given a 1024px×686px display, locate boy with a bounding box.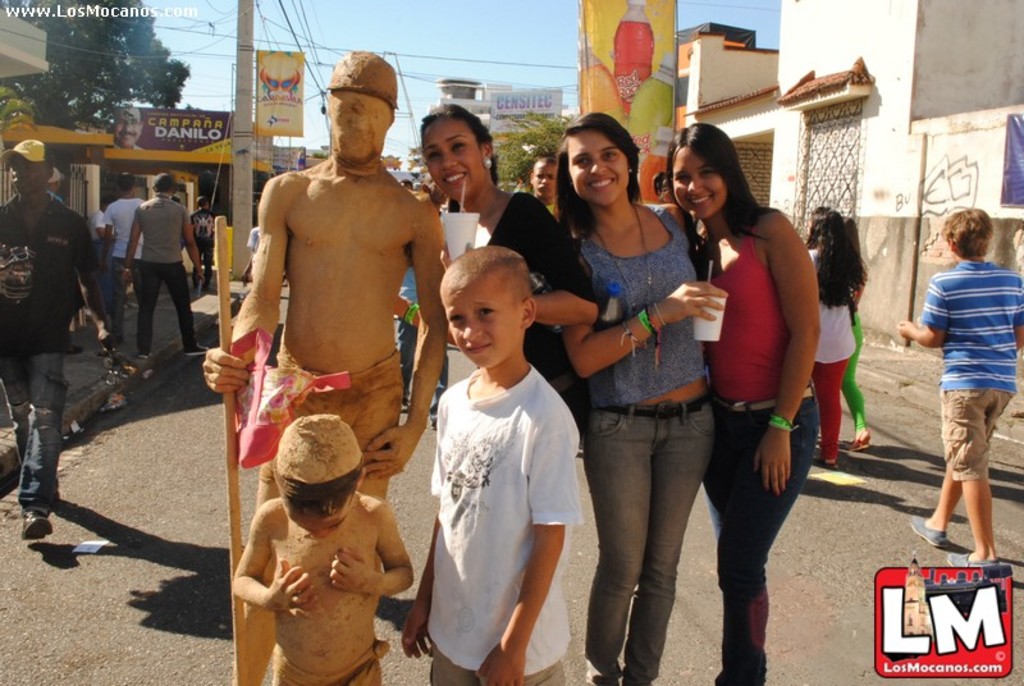
Located: (896, 210, 1023, 568).
